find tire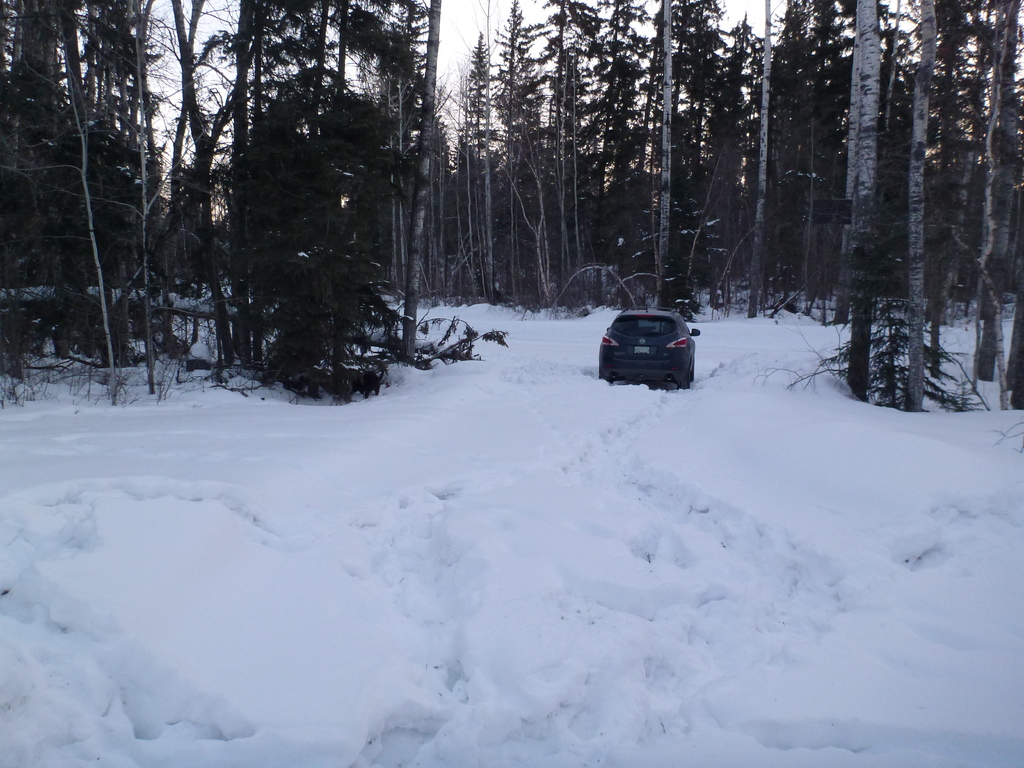
box=[679, 377, 690, 387]
